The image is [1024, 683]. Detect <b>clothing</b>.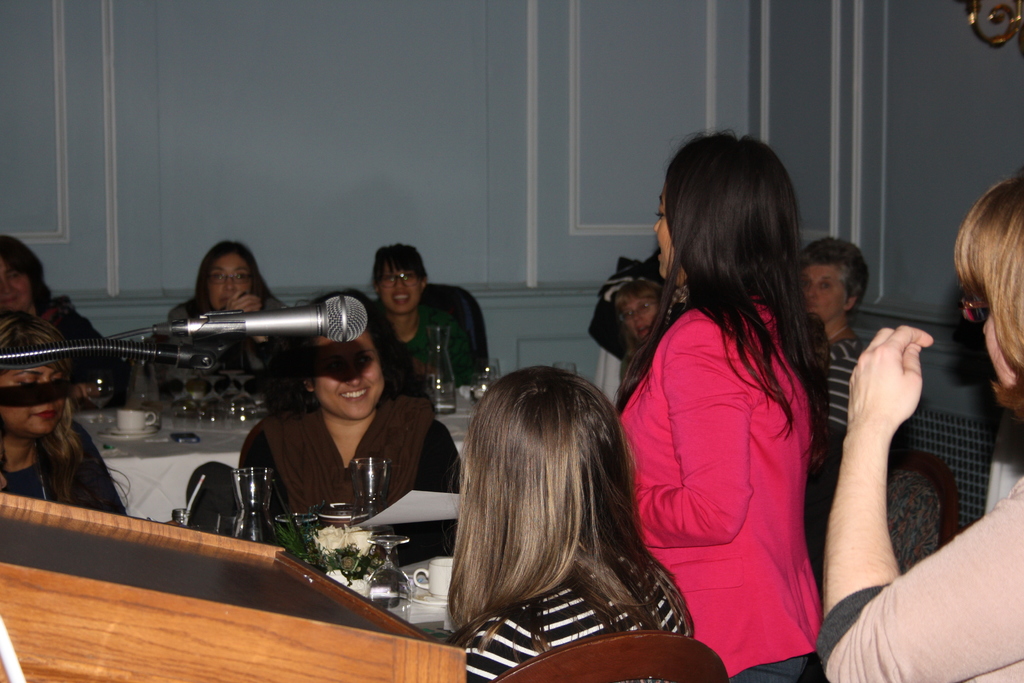
Detection: l=376, t=289, r=485, b=386.
